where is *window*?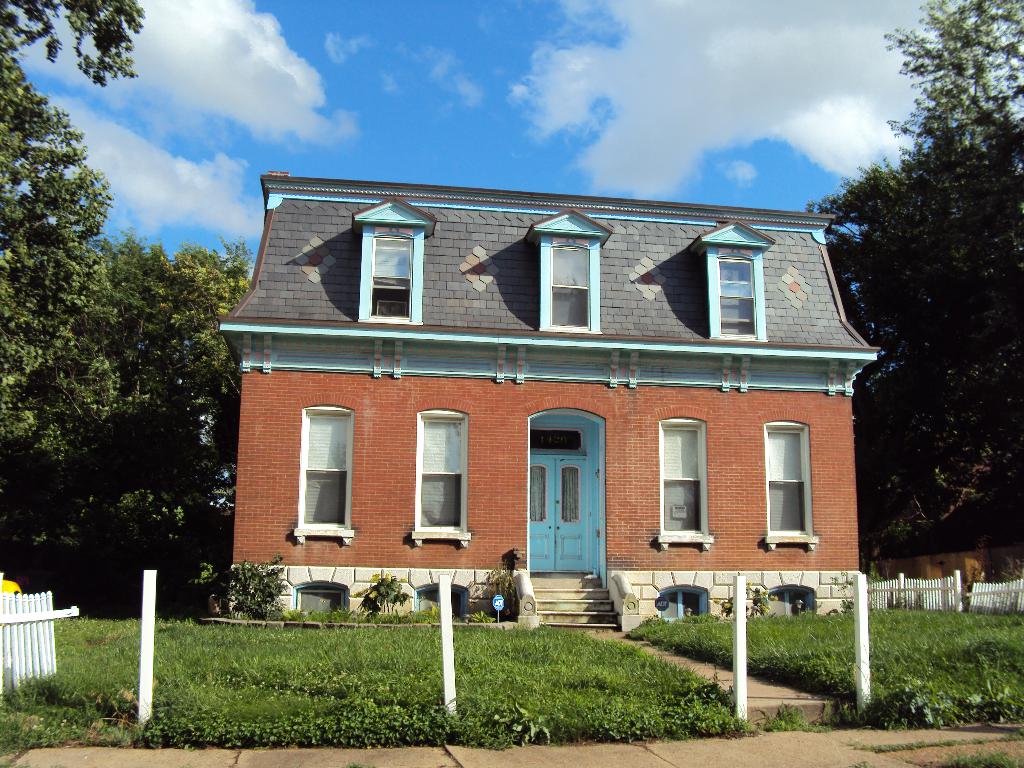
659 415 710 552.
